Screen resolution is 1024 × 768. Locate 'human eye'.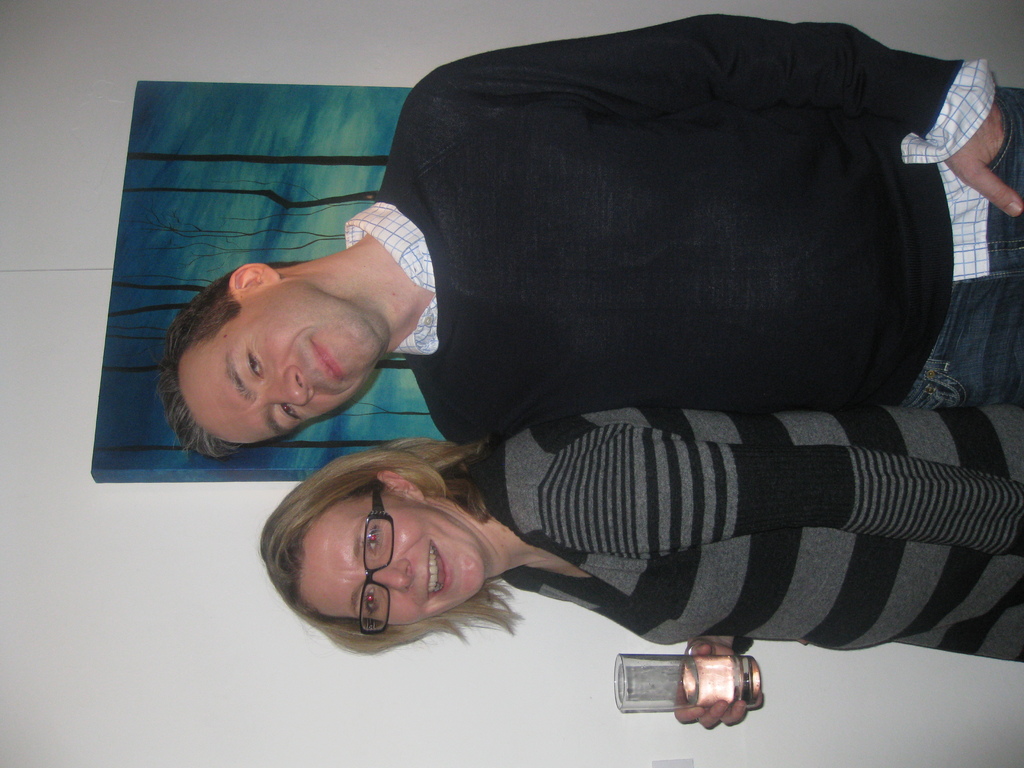
{"x1": 276, "y1": 402, "x2": 300, "y2": 420}.
